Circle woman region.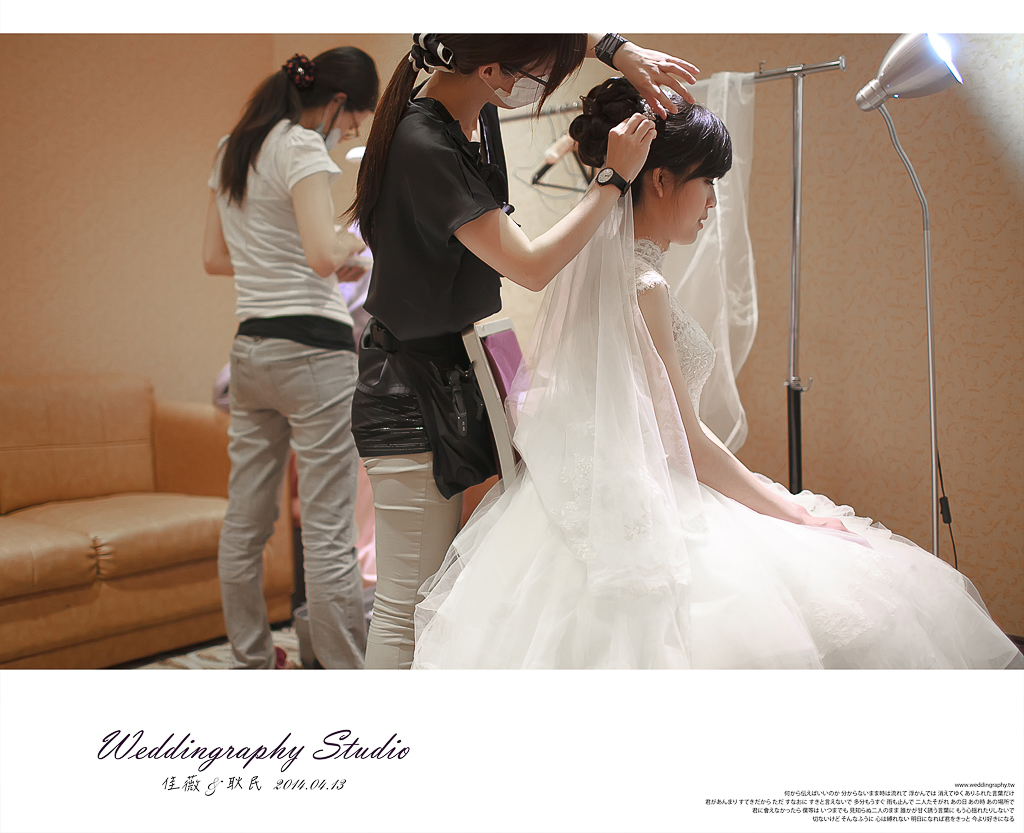
Region: x1=202 y1=45 x2=372 y2=674.
